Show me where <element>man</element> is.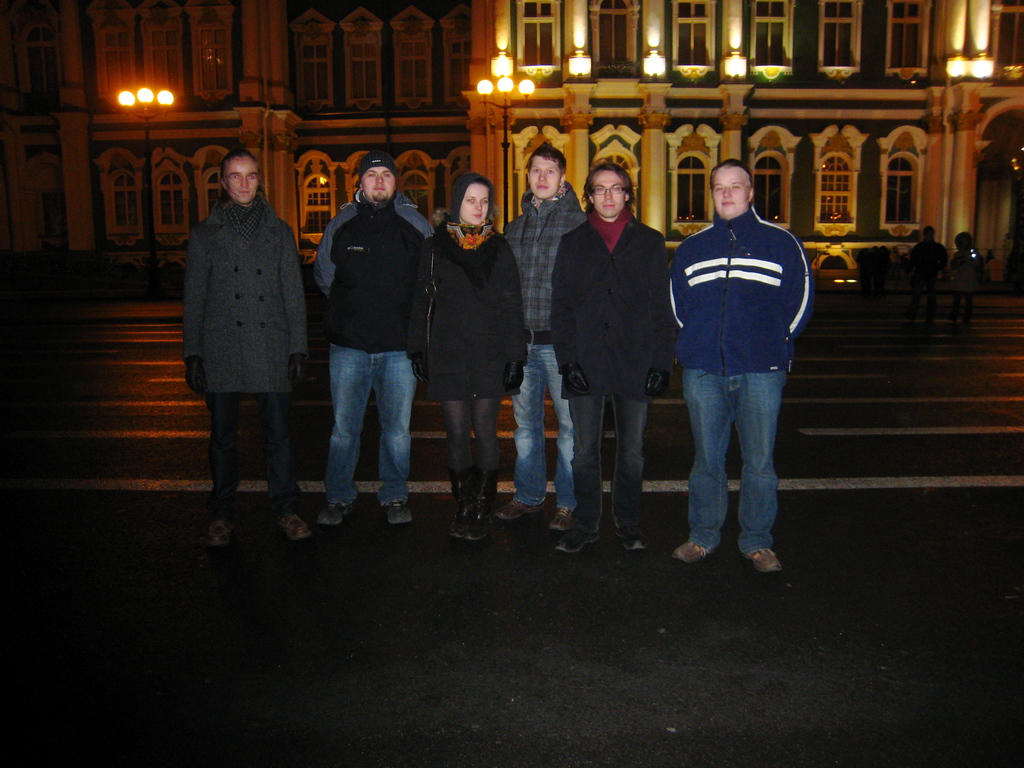
<element>man</element> is at rect(666, 158, 815, 577).
